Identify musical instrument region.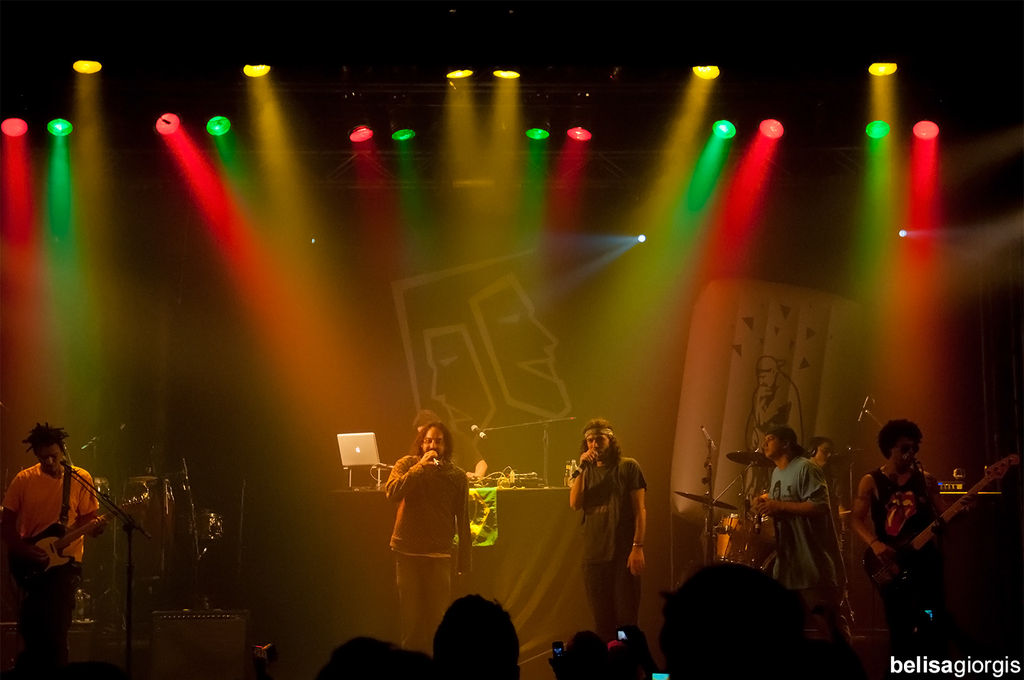
Region: (left=466, top=460, right=556, bottom=490).
